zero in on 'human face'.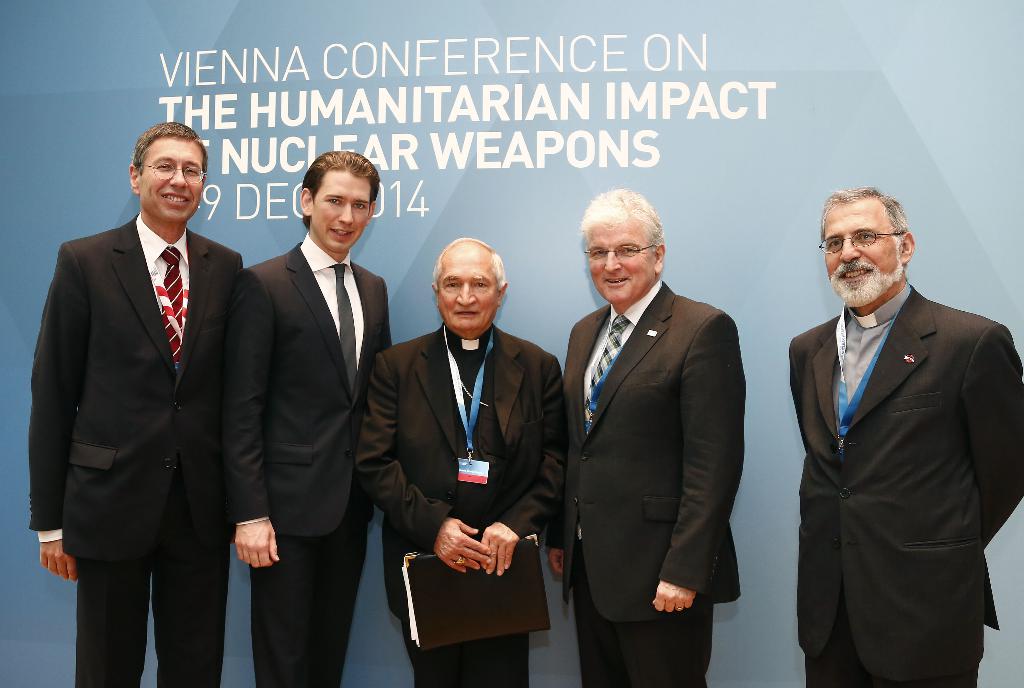
Zeroed in: region(822, 202, 899, 284).
